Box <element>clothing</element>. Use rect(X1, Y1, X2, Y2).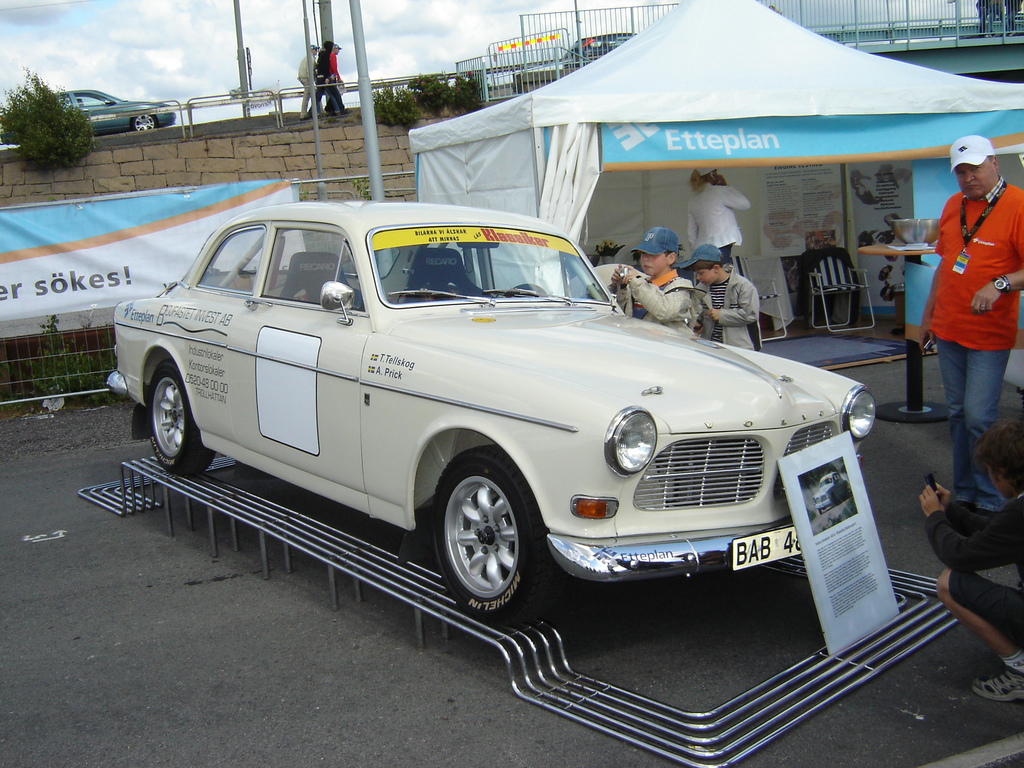
rect(328, 34, 346, 109).
